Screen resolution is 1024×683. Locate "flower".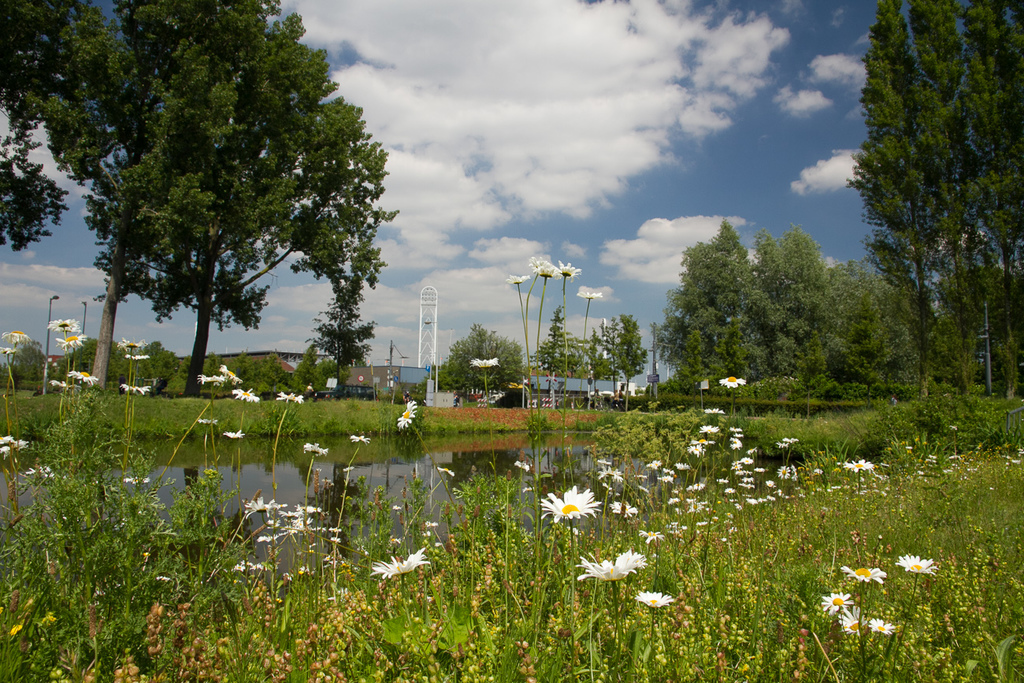
198, 376, 226, 386.
